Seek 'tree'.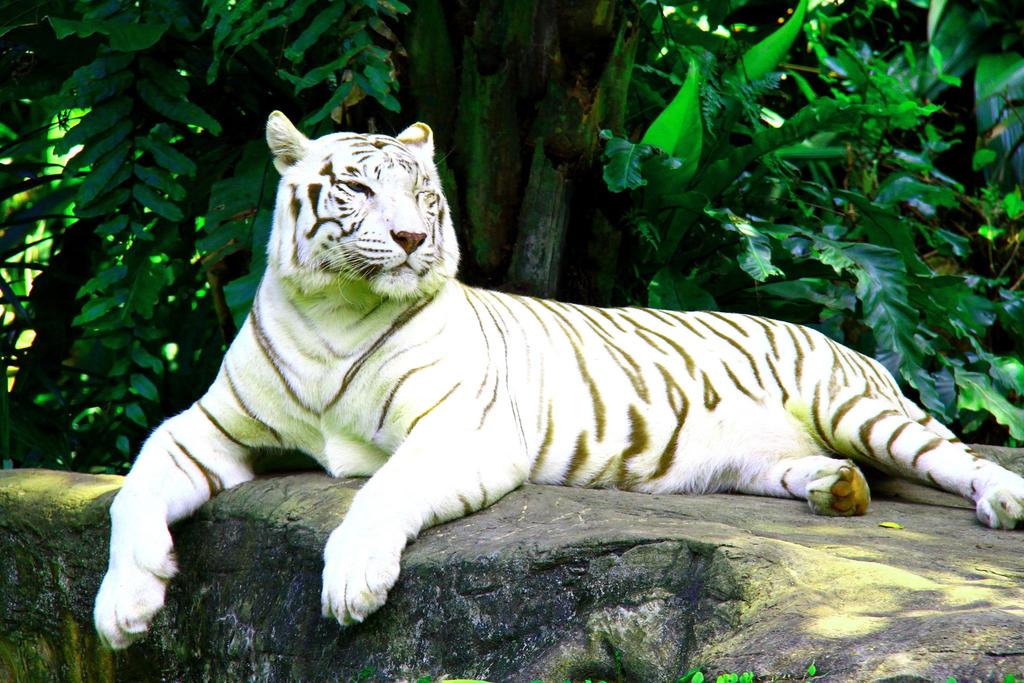
(400, 2, 634, 293).
